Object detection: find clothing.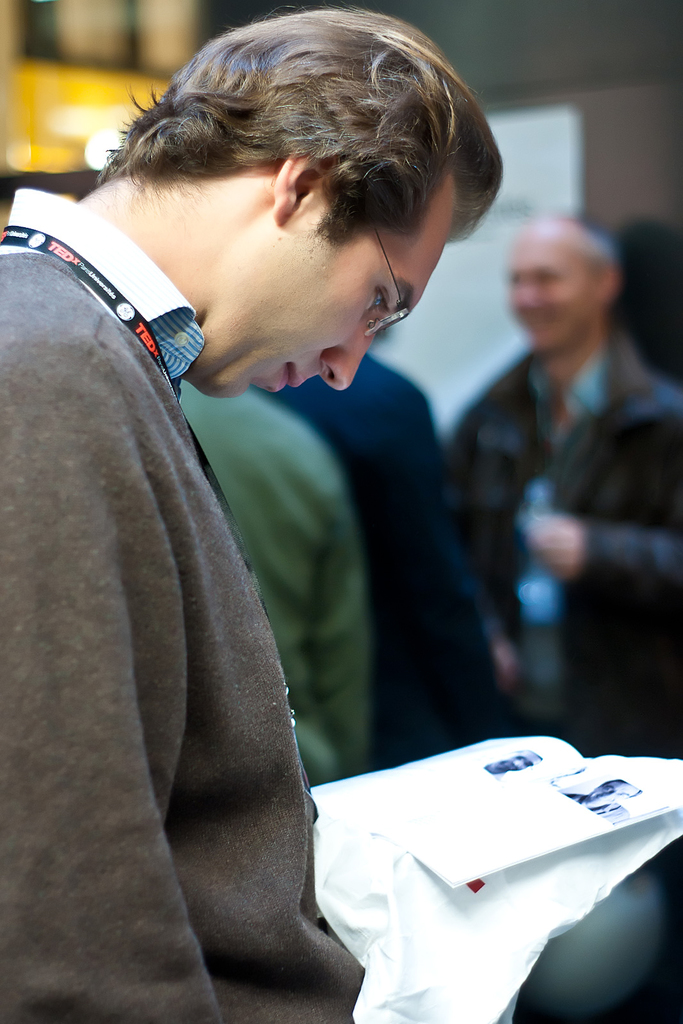
<box>0,177,355,1023</box>.
